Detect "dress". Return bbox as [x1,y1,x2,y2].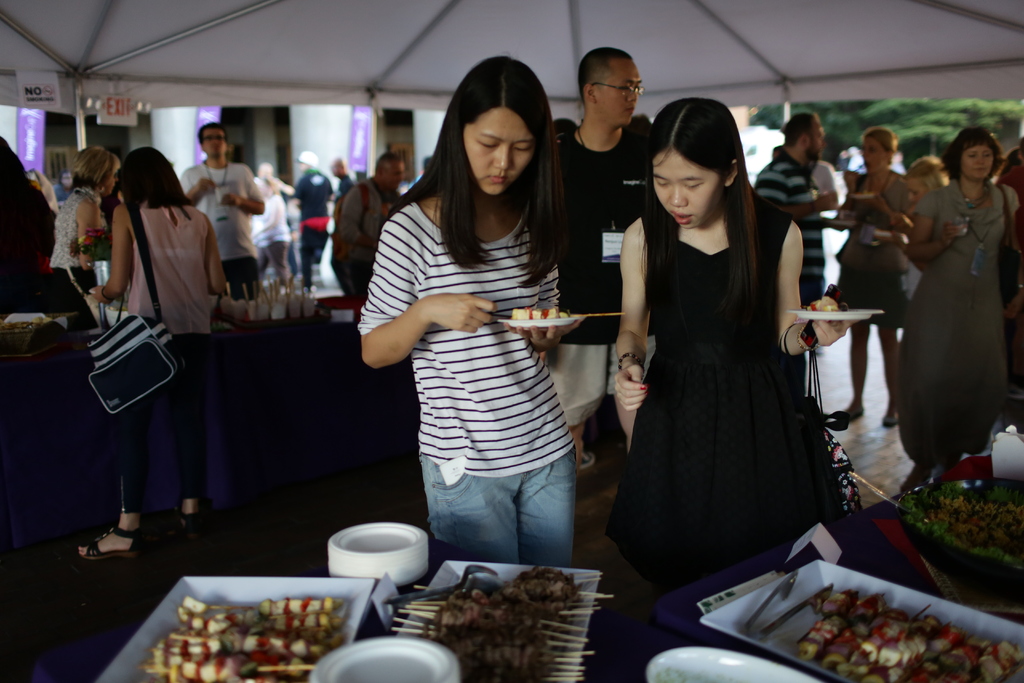
[608,199,847,591].
